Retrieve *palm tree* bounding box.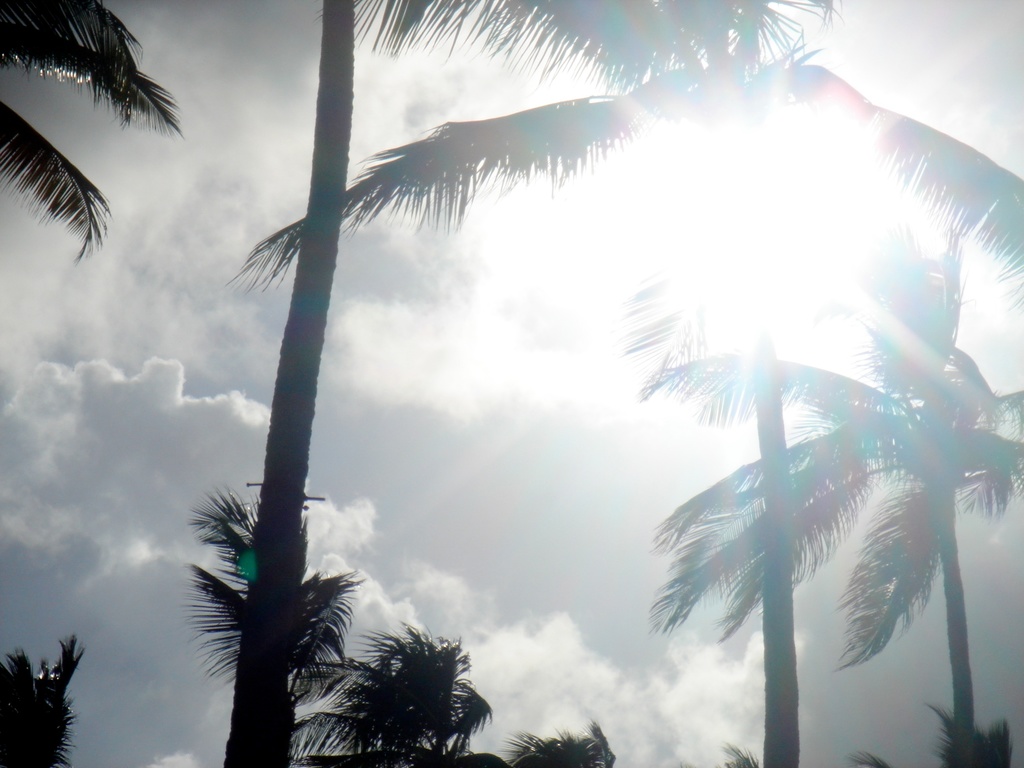
Bounding box: locate(844, 745, 885, 767).
